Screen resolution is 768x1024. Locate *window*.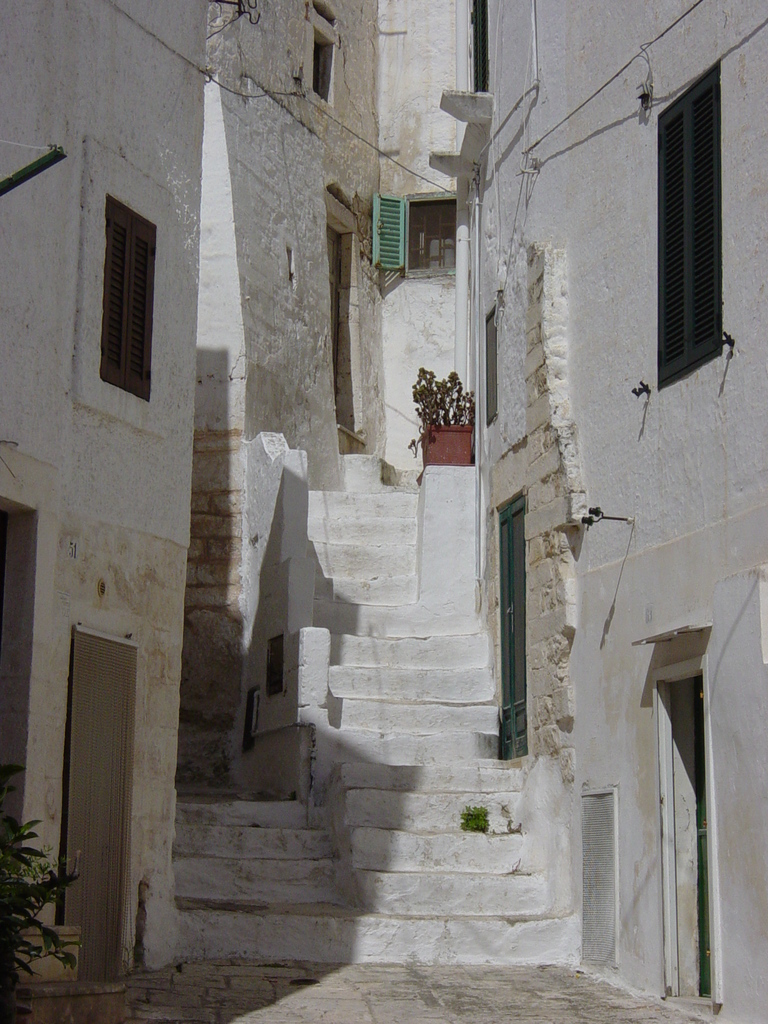
bbox(92, 161, 172, 401).
